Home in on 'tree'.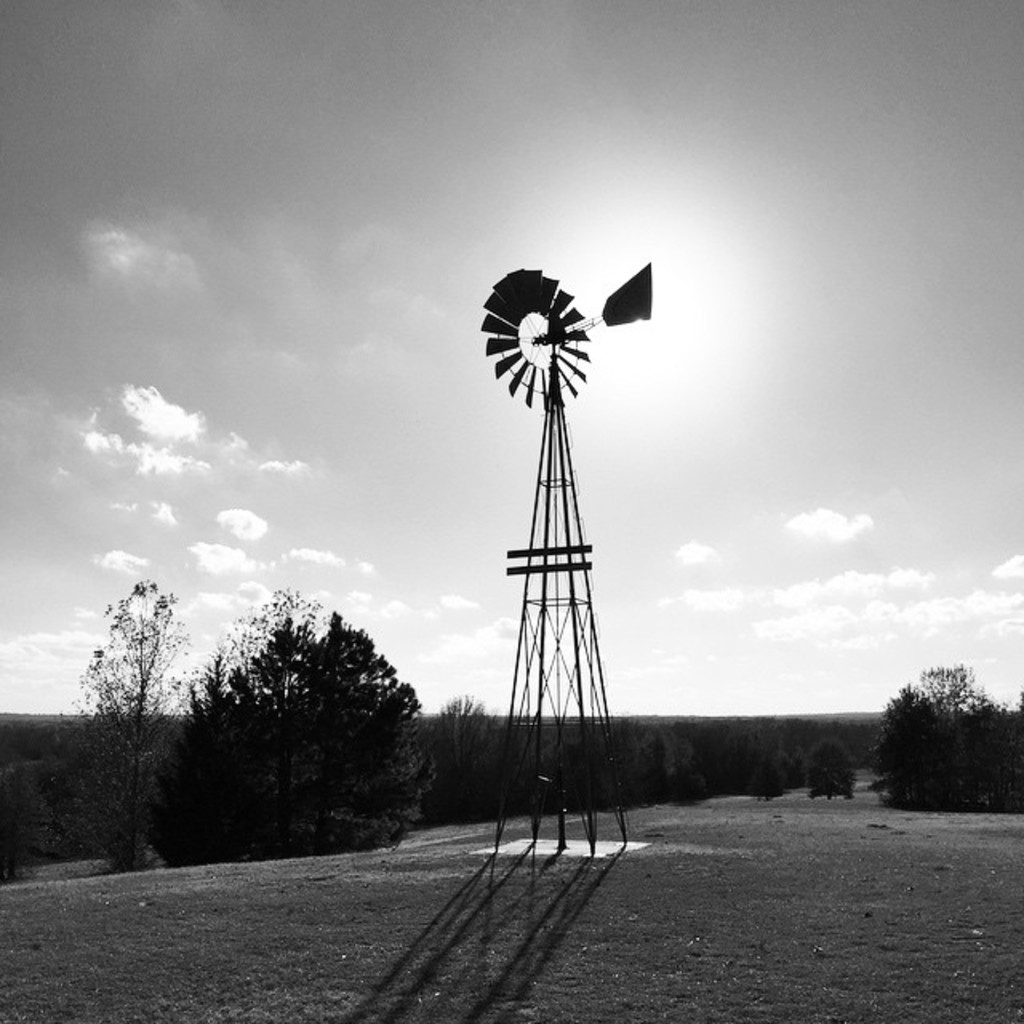
Homed in at left=814, top=734, right=862, bottom=794.
